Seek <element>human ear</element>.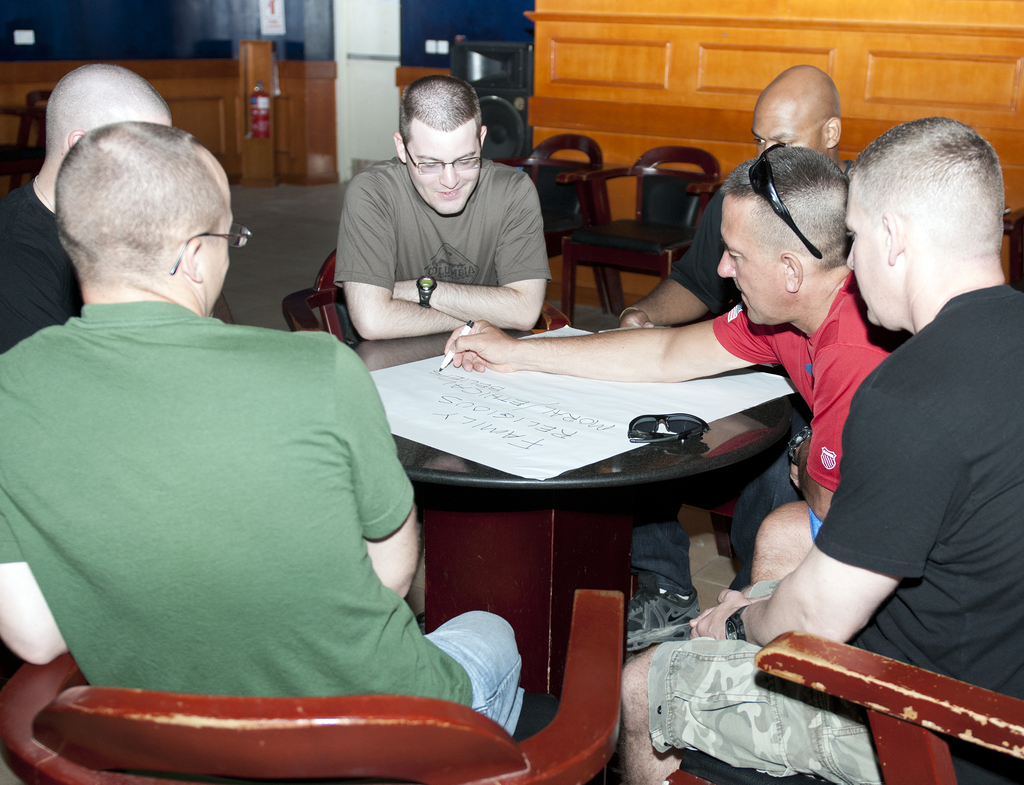
<box>391,129,406,165</box>.
